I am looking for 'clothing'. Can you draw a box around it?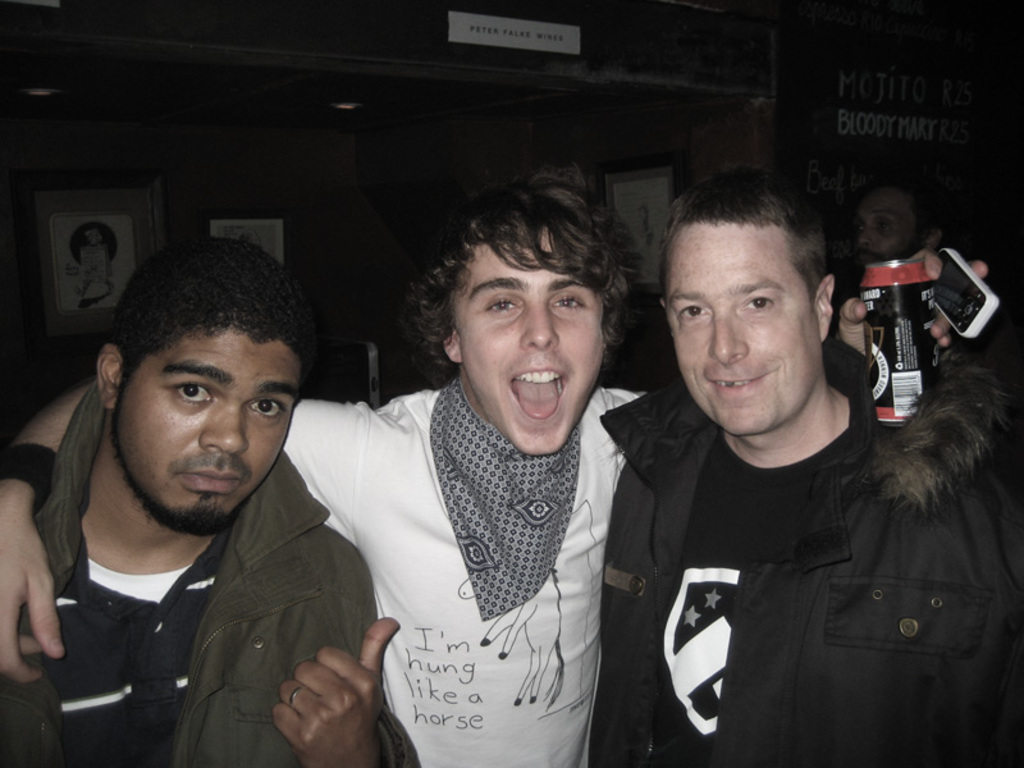
Sure, the bounding box is select_region(585, 330, 1023, 767).
